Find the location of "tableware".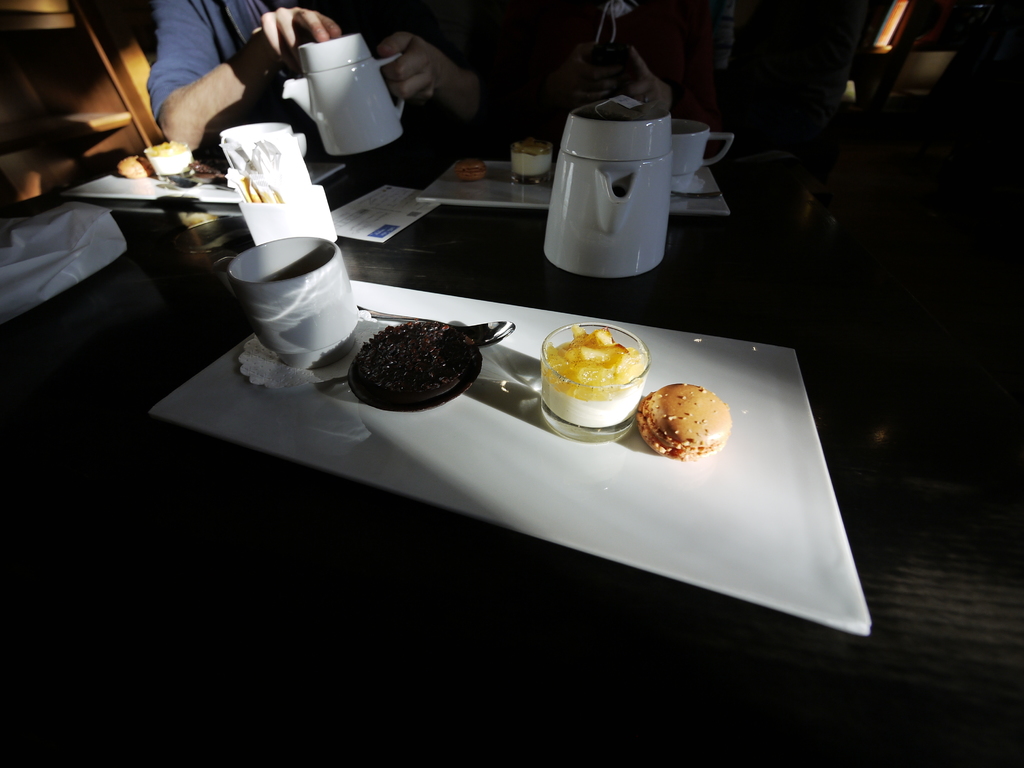
Location: bbox=(148, 278, 872, 632).
